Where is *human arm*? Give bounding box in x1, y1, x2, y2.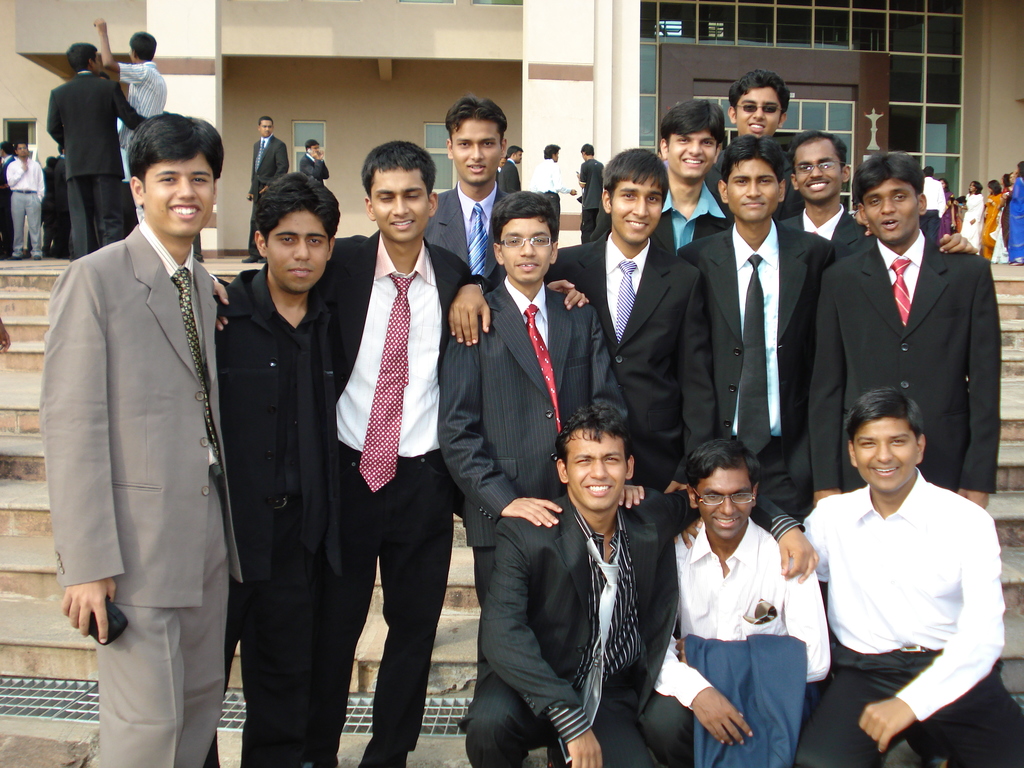
308, 150, 330, 184.
